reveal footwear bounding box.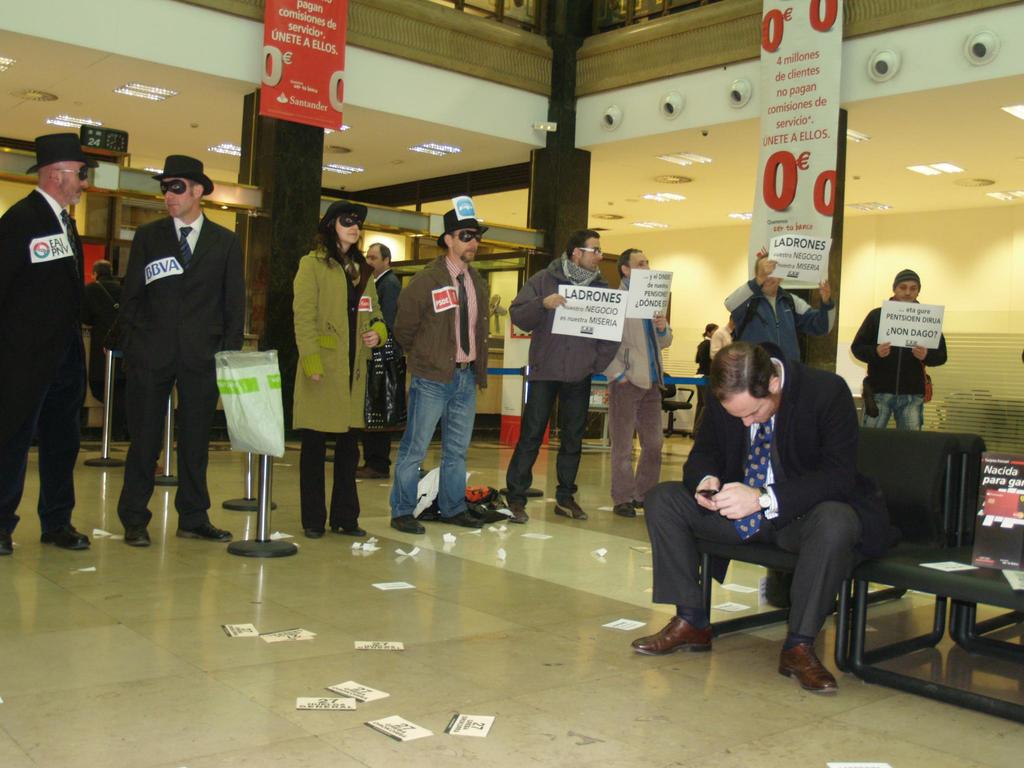
Revealed: [330,522,367,536].
